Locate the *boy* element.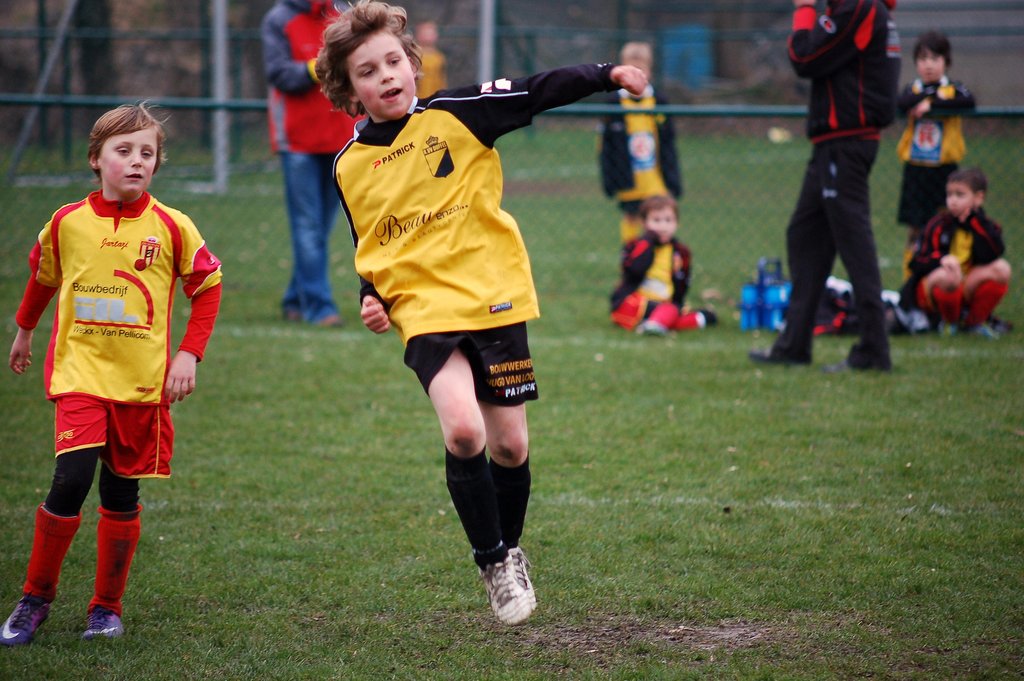
Element bbox: region(899, 167, 1012, 338).
